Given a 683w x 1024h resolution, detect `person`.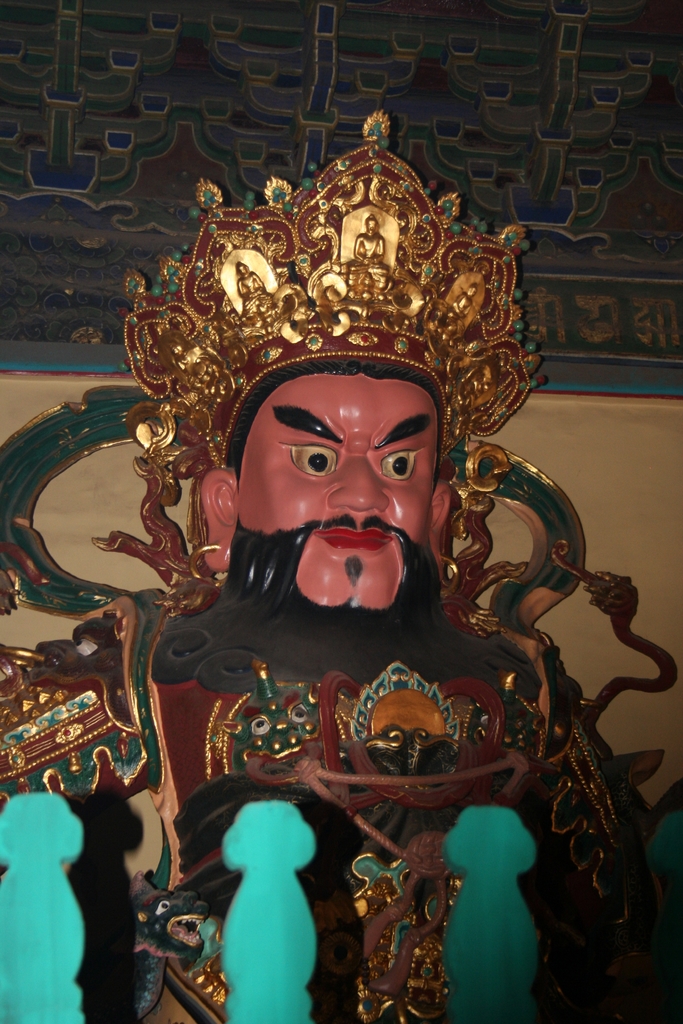
locate(0, 102, 650, 1023).
